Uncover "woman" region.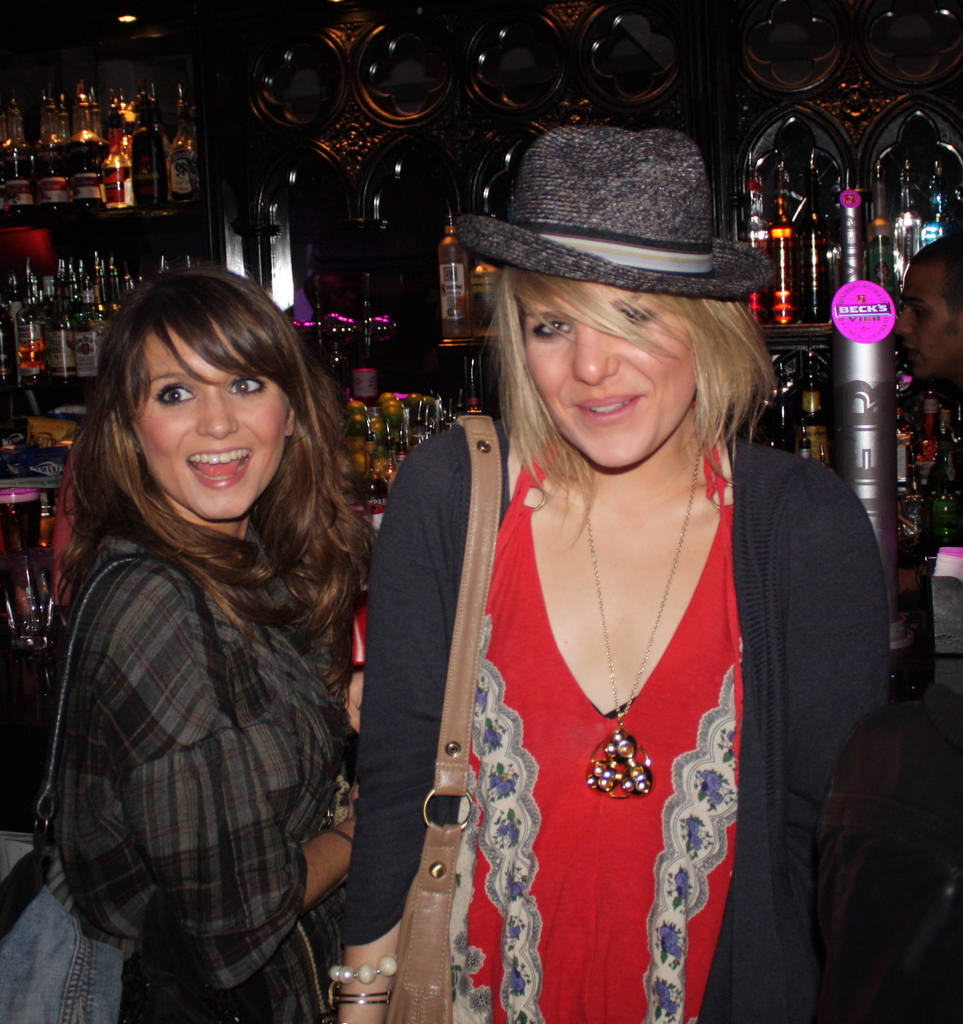
Uncovered: [left=48, top=267, right=377, bottom=1023].
